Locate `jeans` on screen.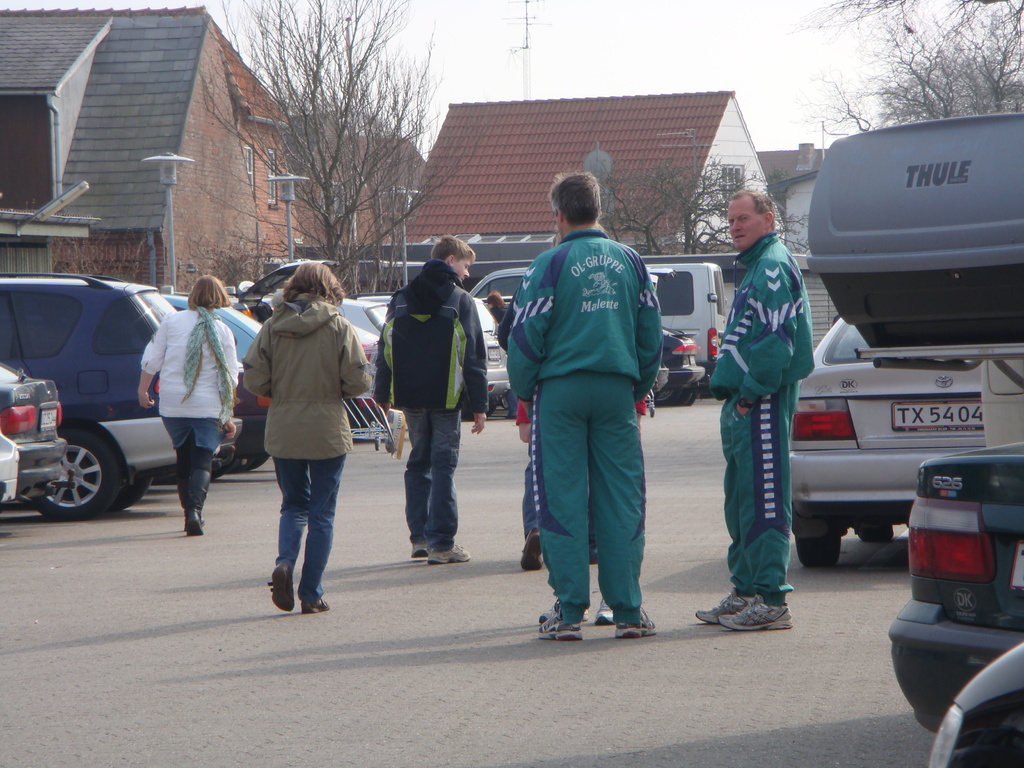
On screen at 525, 450, 538, 540.
